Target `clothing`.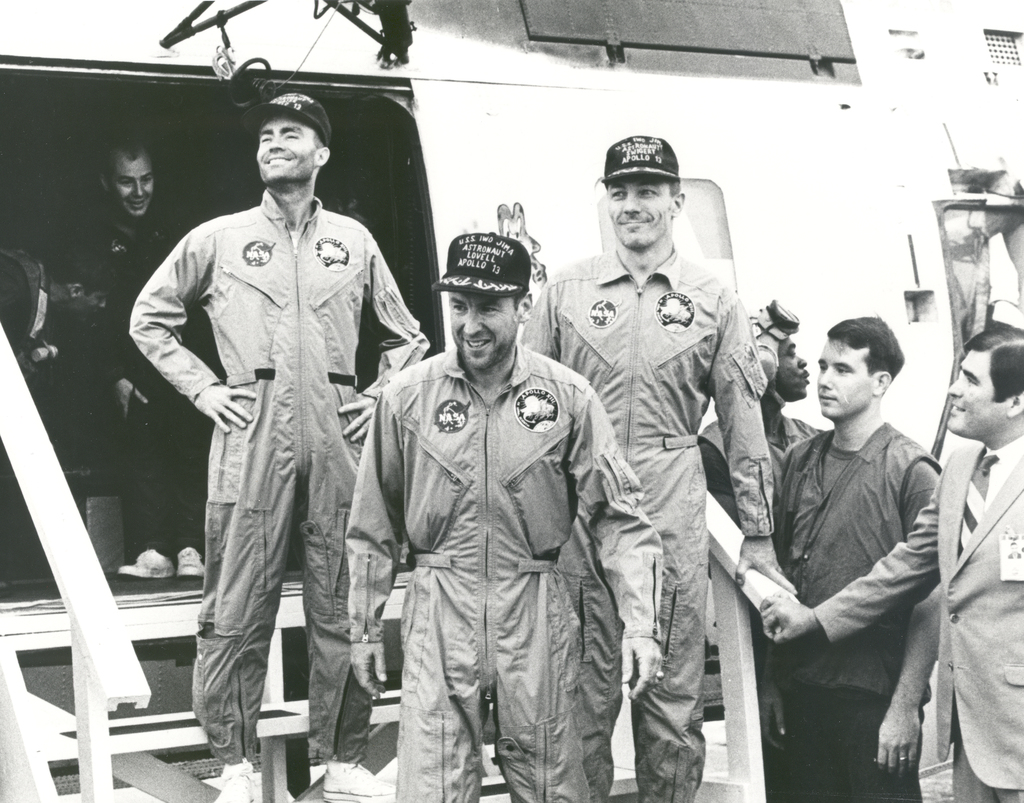
Target region: [x1=813, y1=435, x2=1023, y2=802].
